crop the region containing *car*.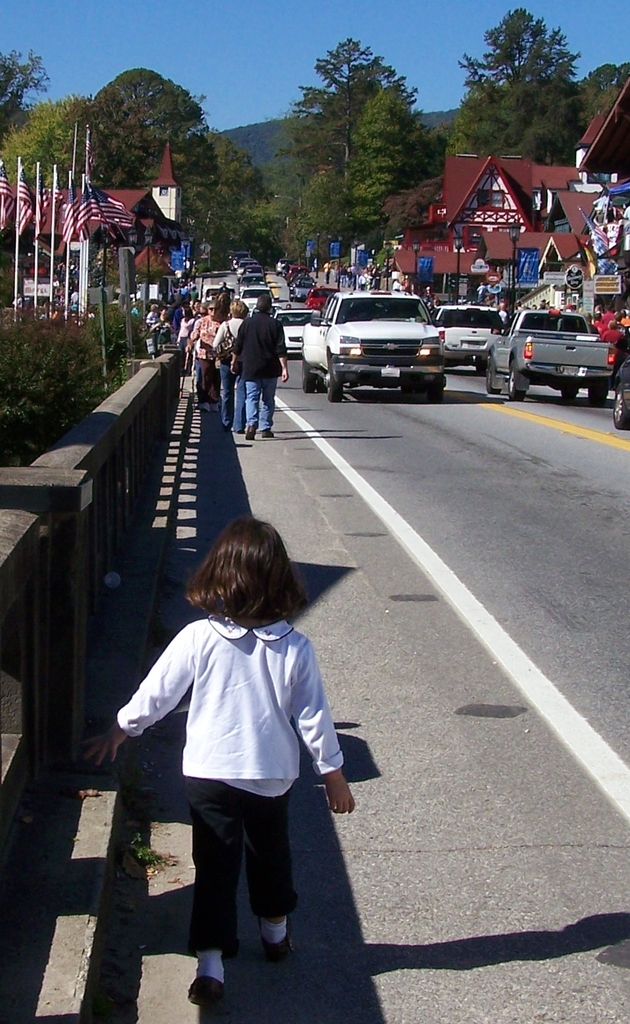
Crop region: 613 343 629 427.
